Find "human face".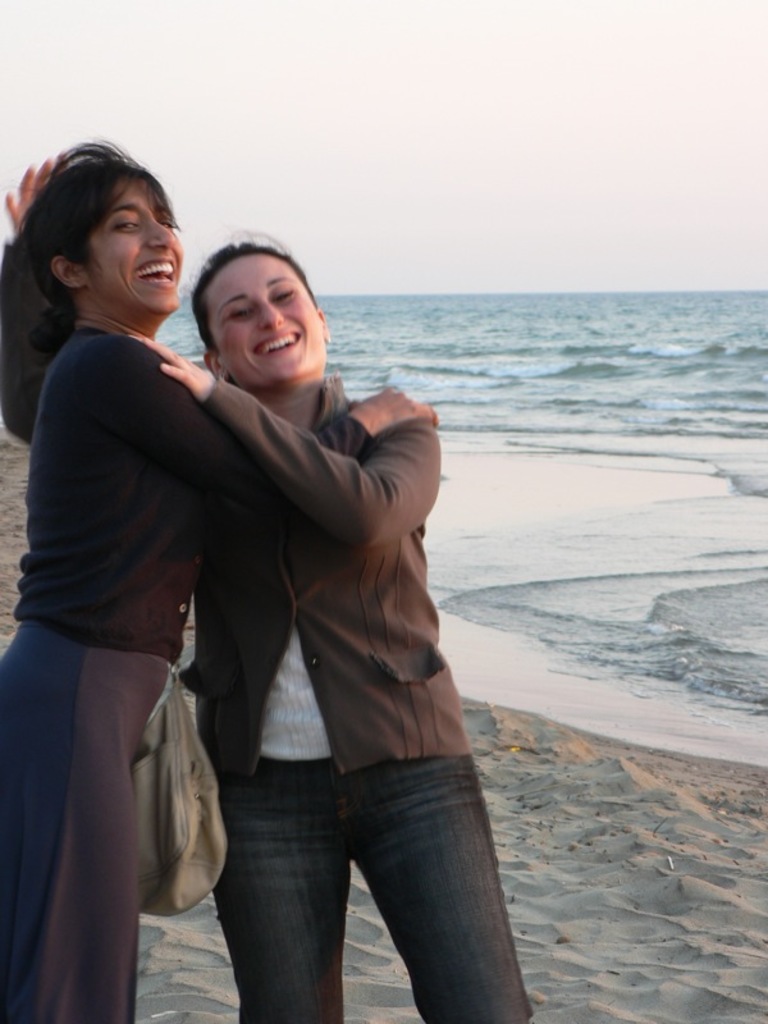
select_region(74, 177, 186, 316).
